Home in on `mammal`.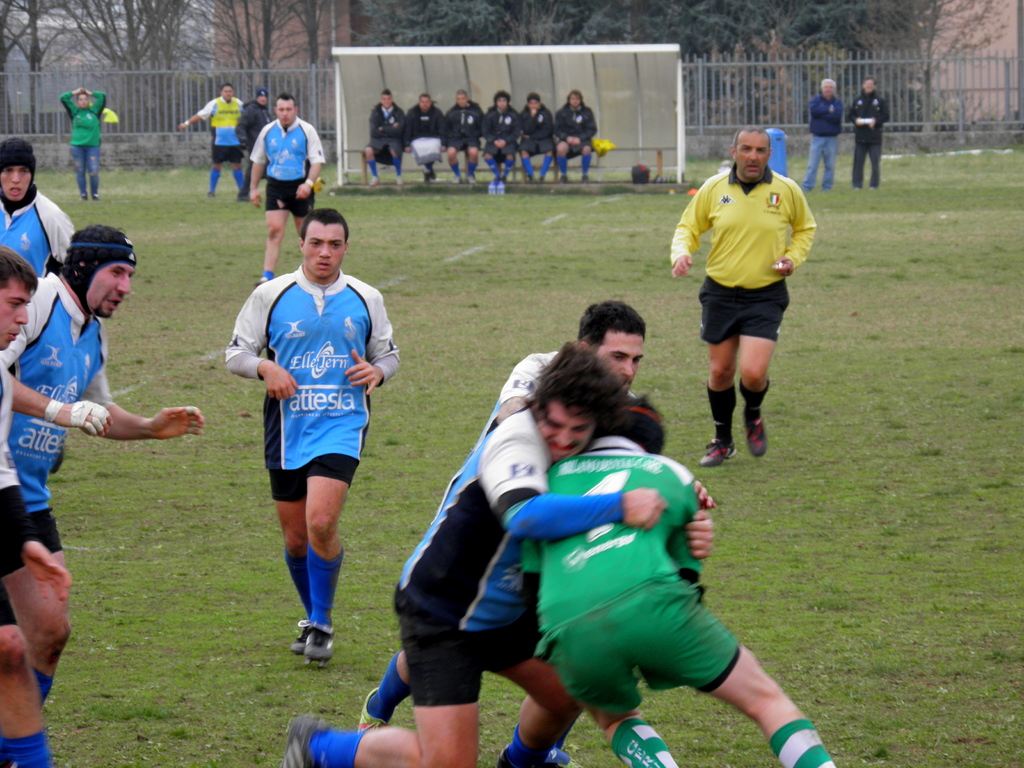
Homed in at <box>0,245,52,767</box>.
